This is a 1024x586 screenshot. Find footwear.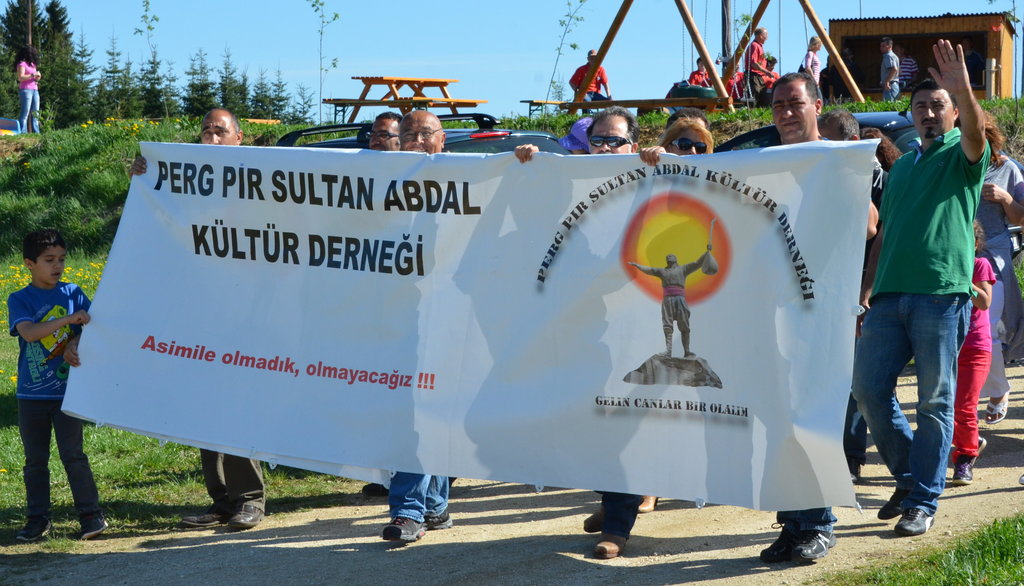
Bounding box: [left=637, top=496, right=657, bottom=515].
